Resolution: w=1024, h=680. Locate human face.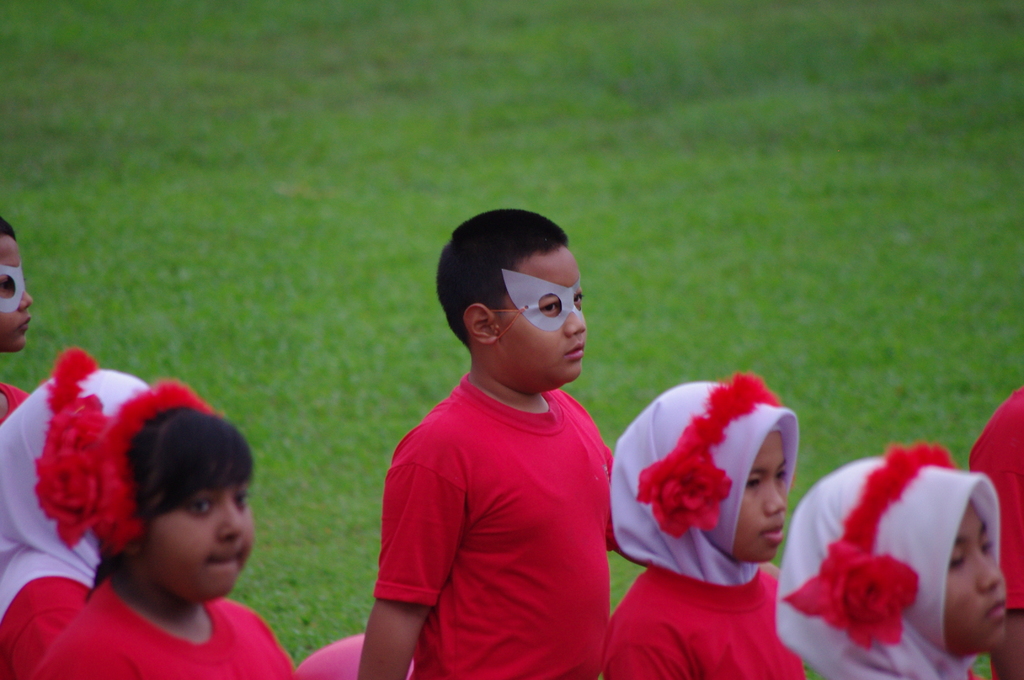
[740, 437, 786, 555].
